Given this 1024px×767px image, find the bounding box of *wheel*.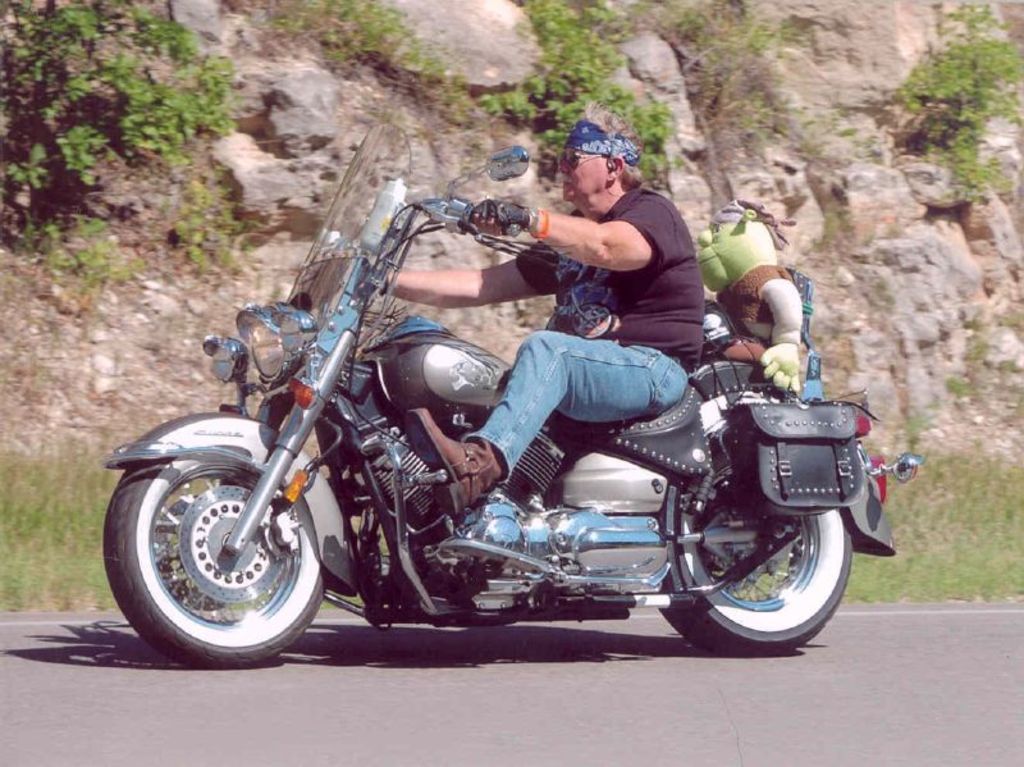
crop(664, 440, 854, 654).
